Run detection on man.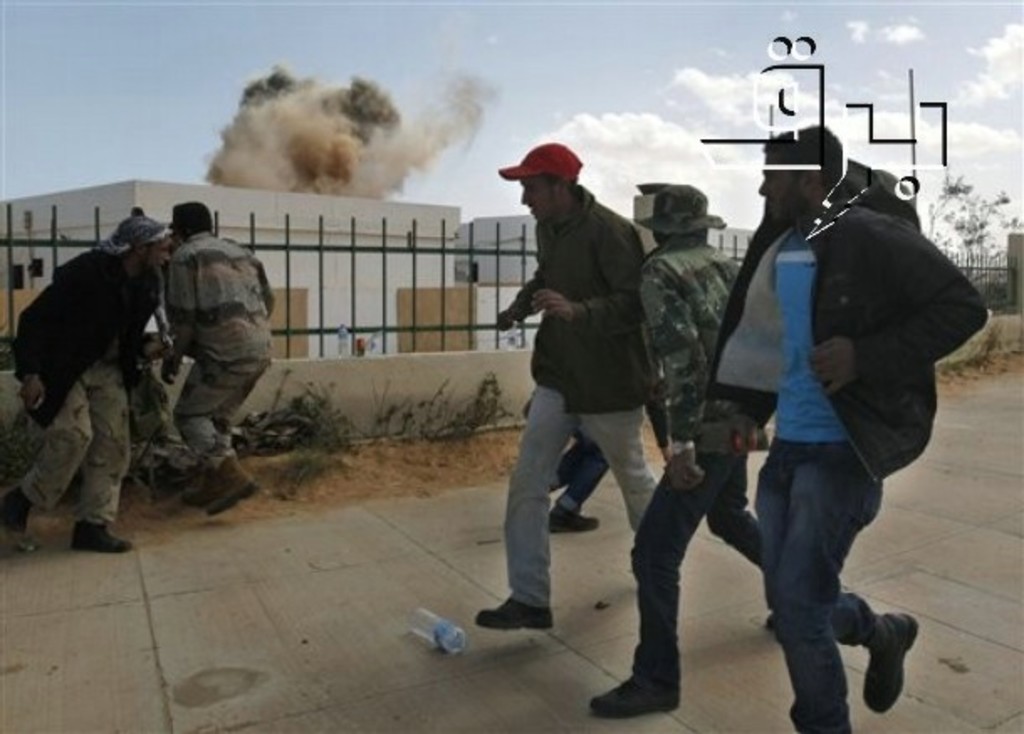
Result: x1=596 y1=173 x2=923 y2=719.
